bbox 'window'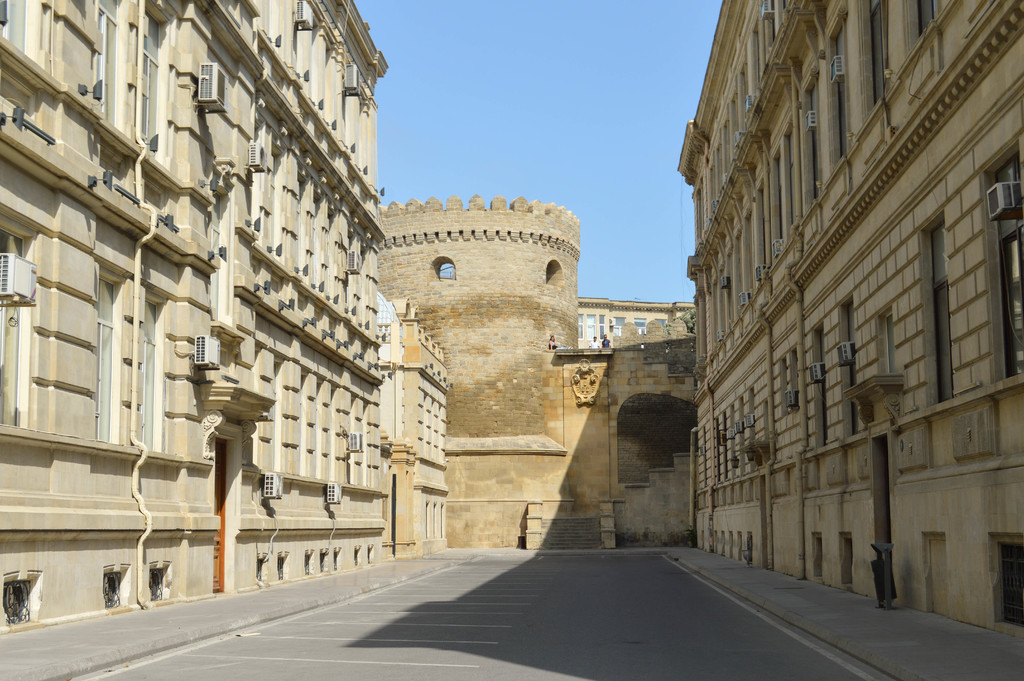
<region>722, 405, 735, 472</region>
